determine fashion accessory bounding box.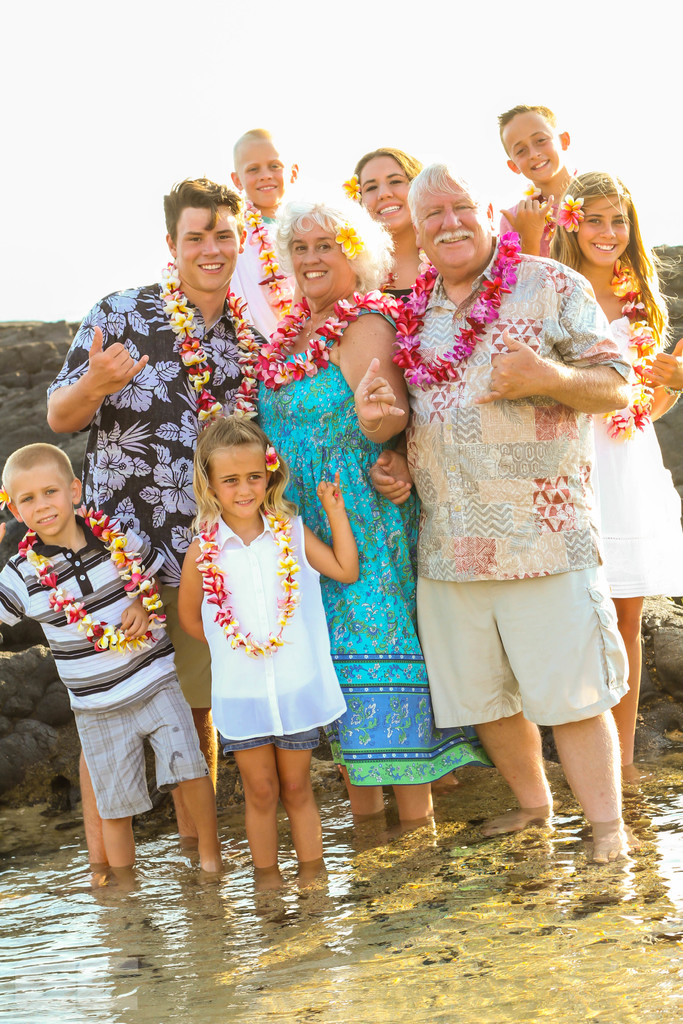
Determined: {"x1": 261, "y1": 287, "x2": 395, "y2": 392}.
